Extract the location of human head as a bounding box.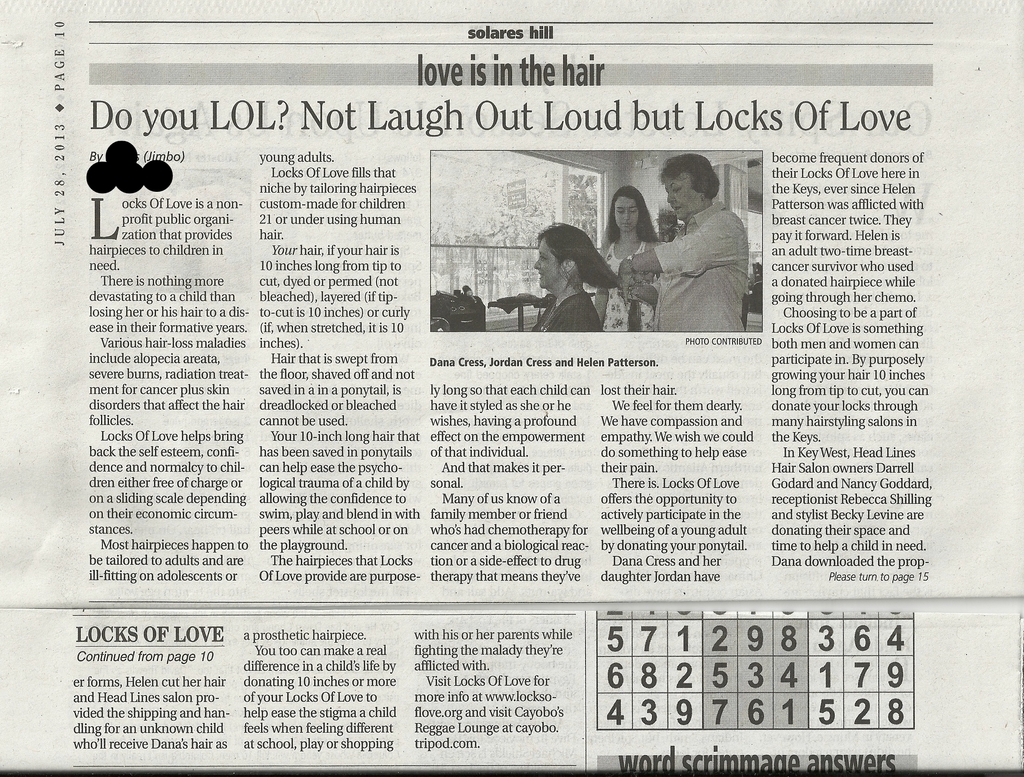
[655, 149, 732, 220].
